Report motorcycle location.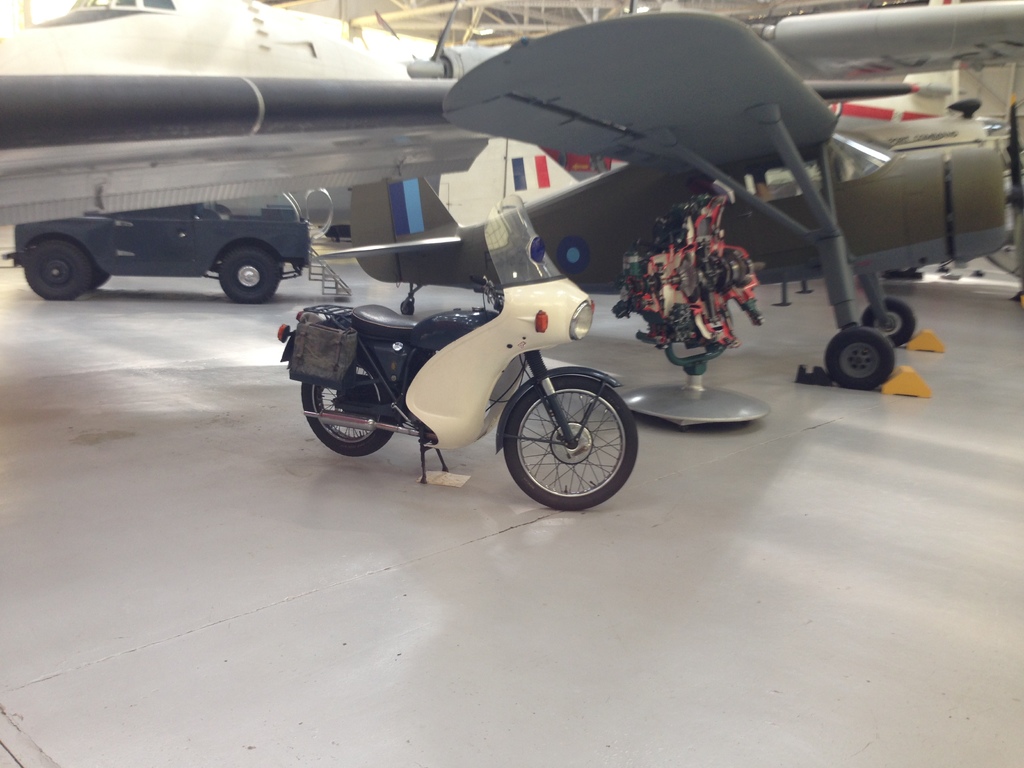
Report: {"left": 269, "top": 188, "right": 642, "bottom": 499}.
